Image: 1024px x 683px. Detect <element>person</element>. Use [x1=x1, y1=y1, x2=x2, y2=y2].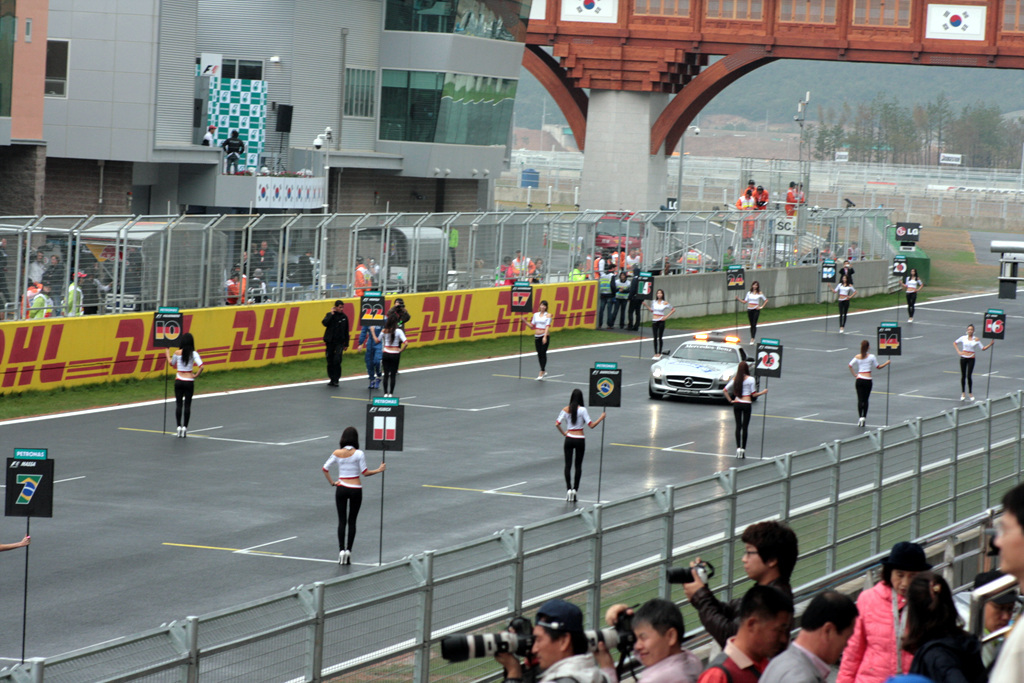
[x1=320, y1=295, x2=351, y2=388].
